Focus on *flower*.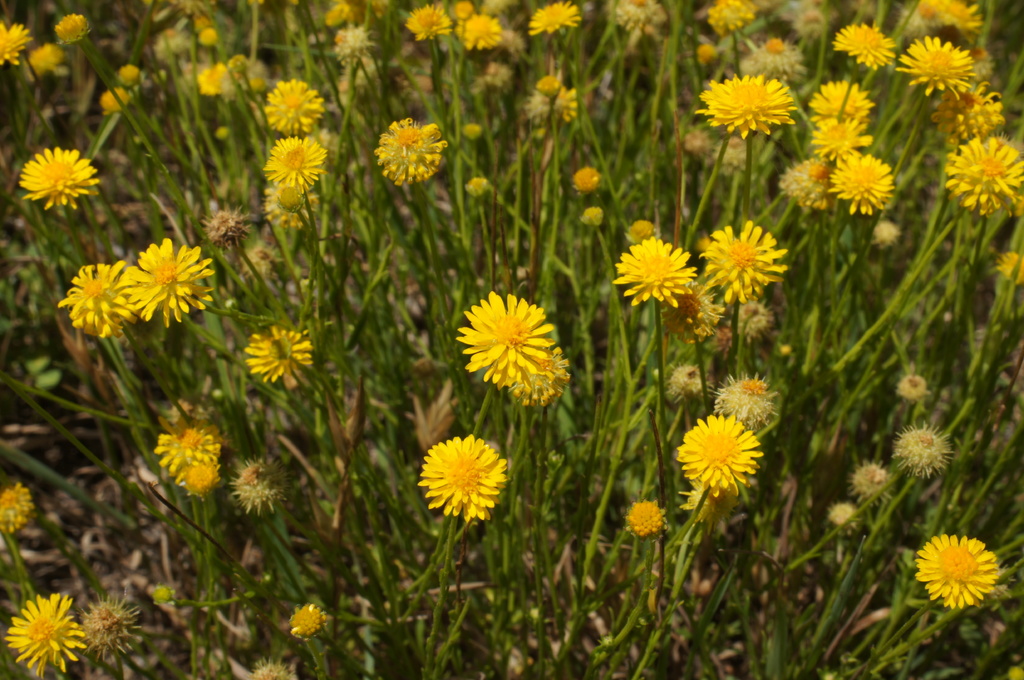
Focused at left=244, top=334, right=314, bottom=384.
